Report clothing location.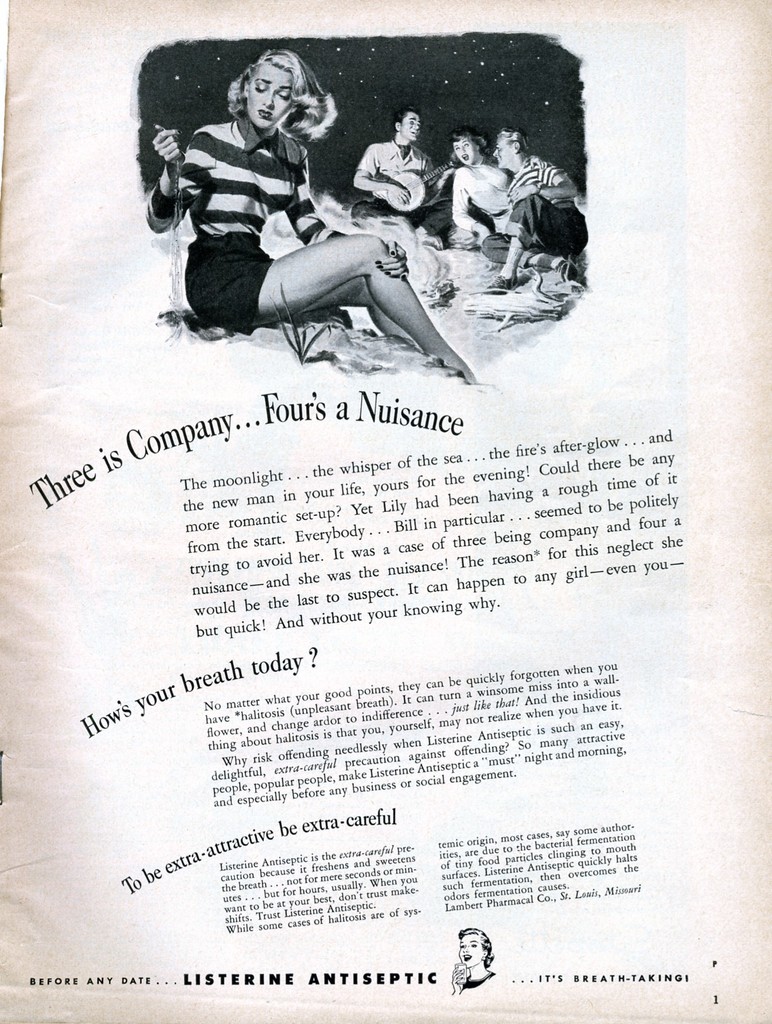
Report: [355,138,454,237].
